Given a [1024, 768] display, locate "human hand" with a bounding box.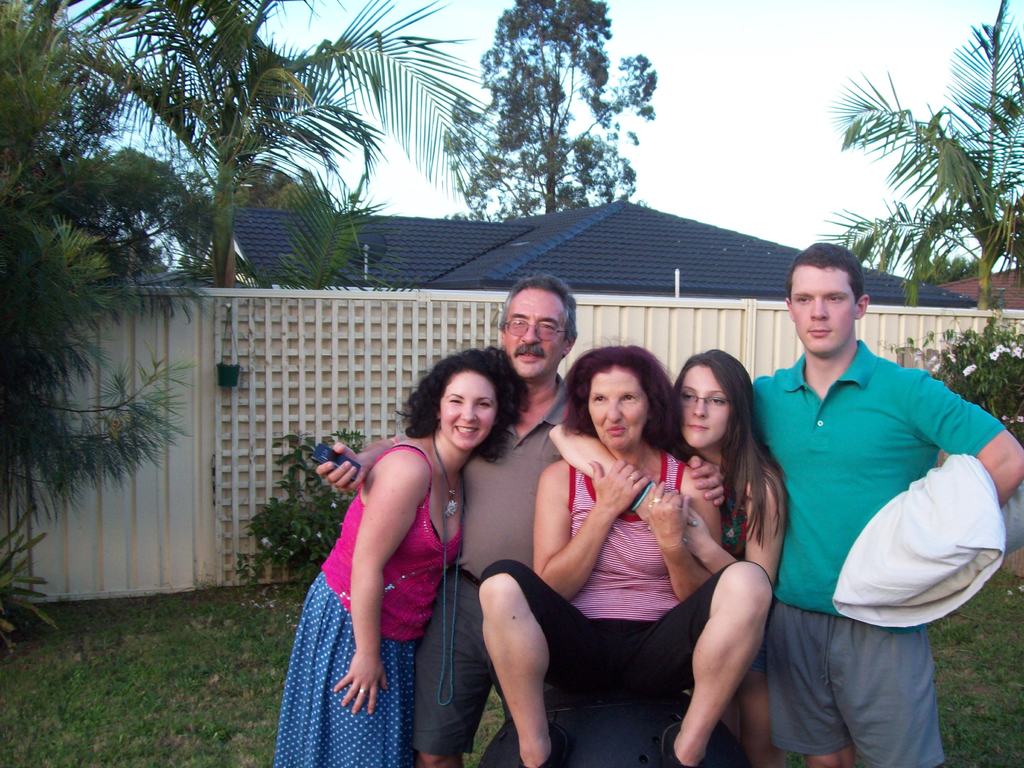
Located: locate(689, 458, 728, 507).
